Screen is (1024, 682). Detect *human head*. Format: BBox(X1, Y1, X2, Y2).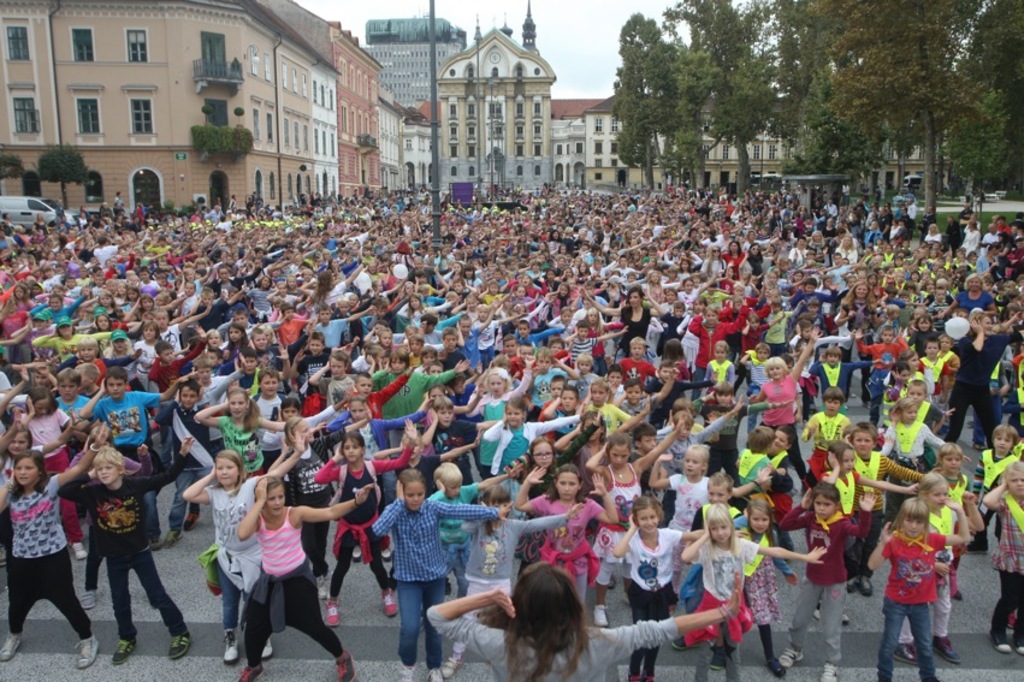
BBox(434, 464, 463, 493).
